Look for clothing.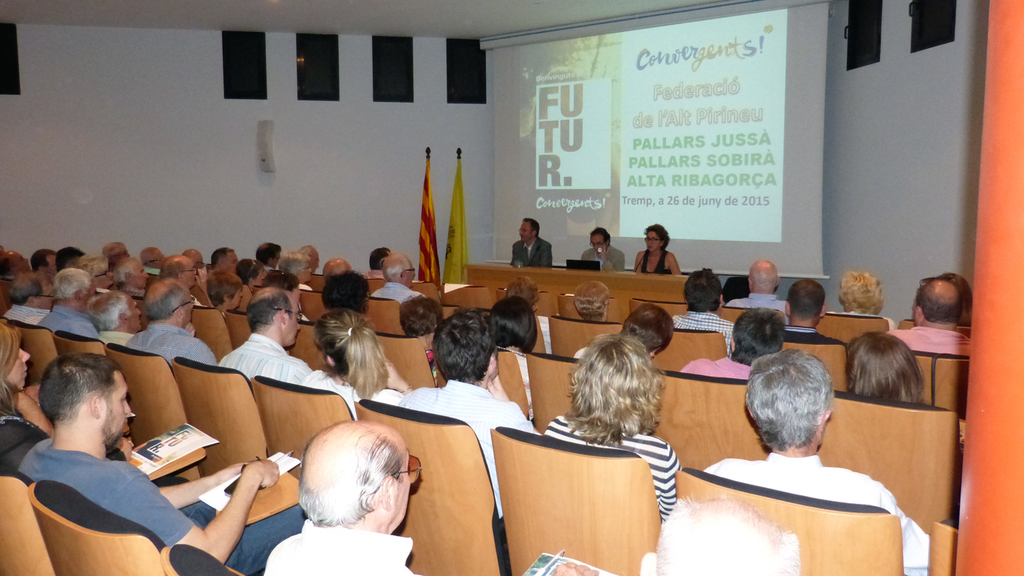
Found: {"x1": 508, "y1": 233, "x2": 554, "y2": 267}.
